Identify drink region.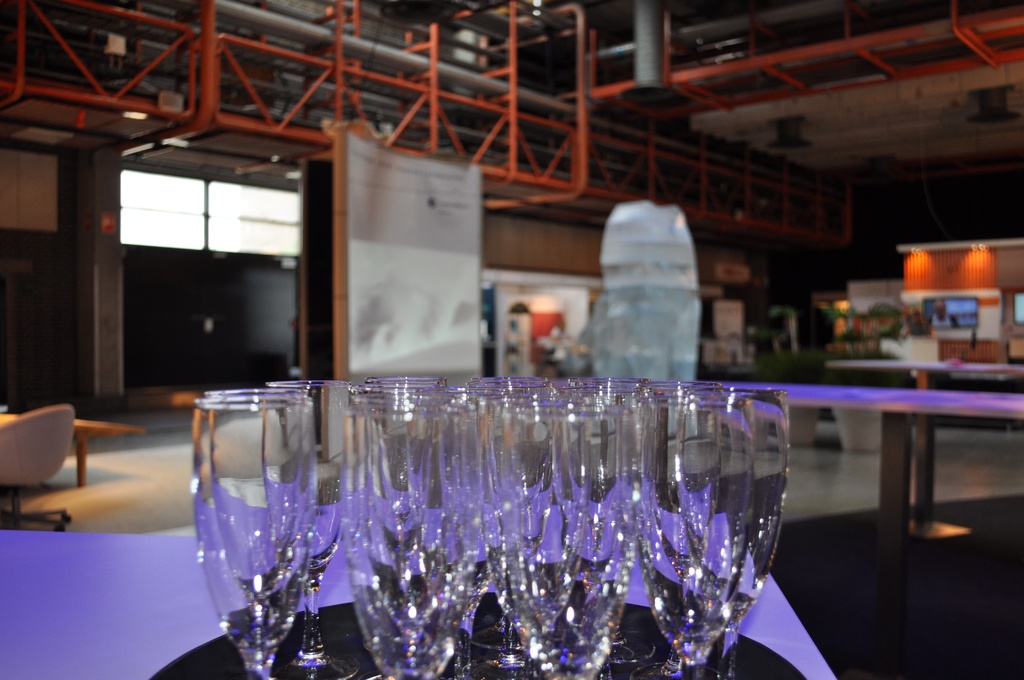
Region: pyautogui.locateOnScreen(604, 289, 700, 426).
